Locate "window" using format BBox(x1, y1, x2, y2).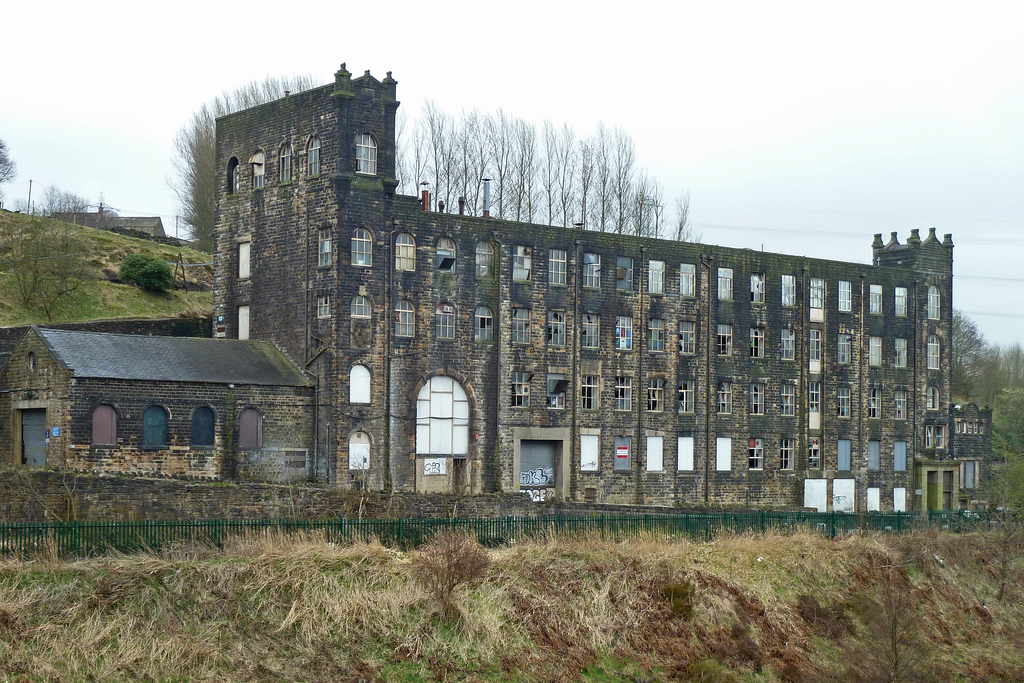
BBox(544, 251, 573, 290).
